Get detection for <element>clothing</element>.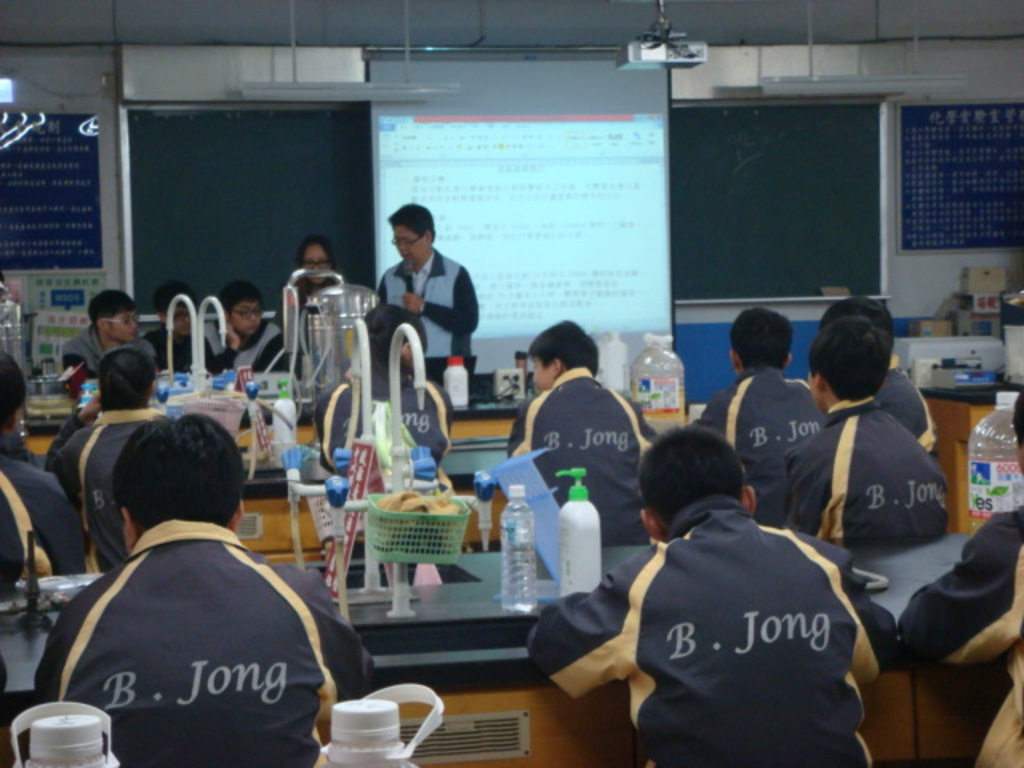
Detection: (371, 251, 485, 389).
